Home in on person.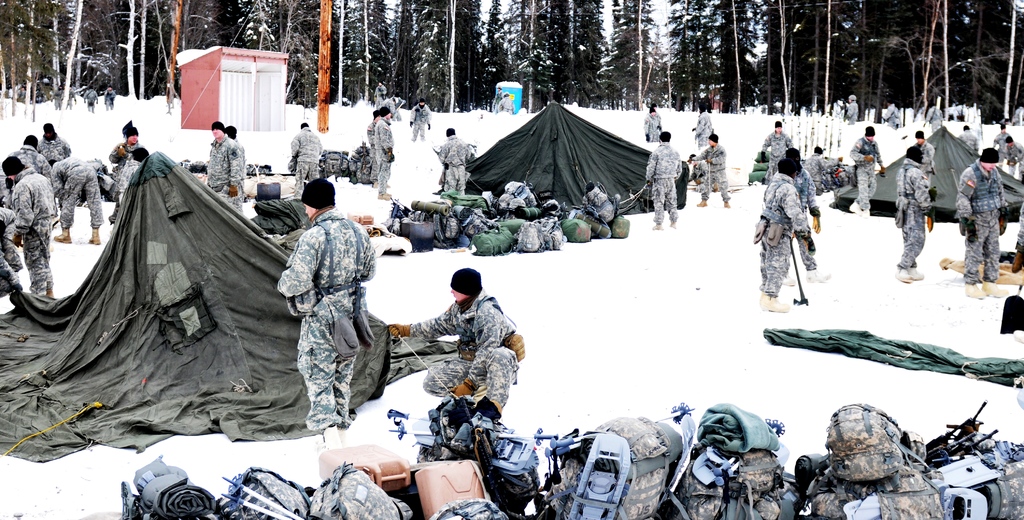
Homed in at x1=958, y1=124, x2=977, y2=152.
